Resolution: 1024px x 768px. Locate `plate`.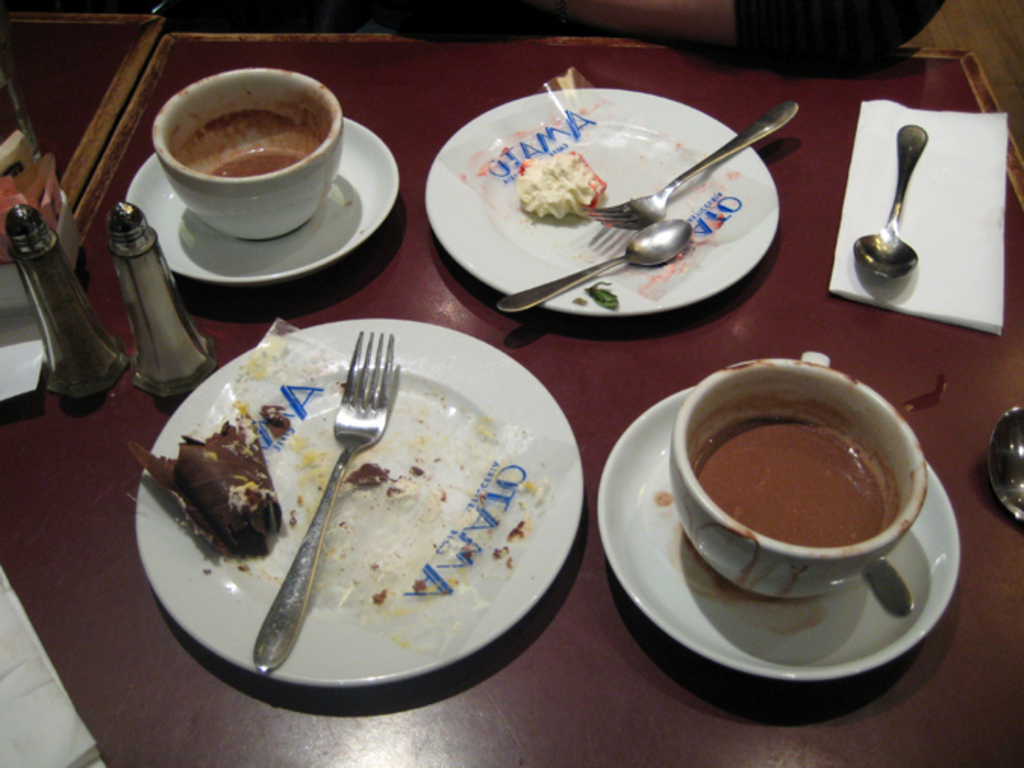
x1=430, y1=85, x2=779, y2=314.
